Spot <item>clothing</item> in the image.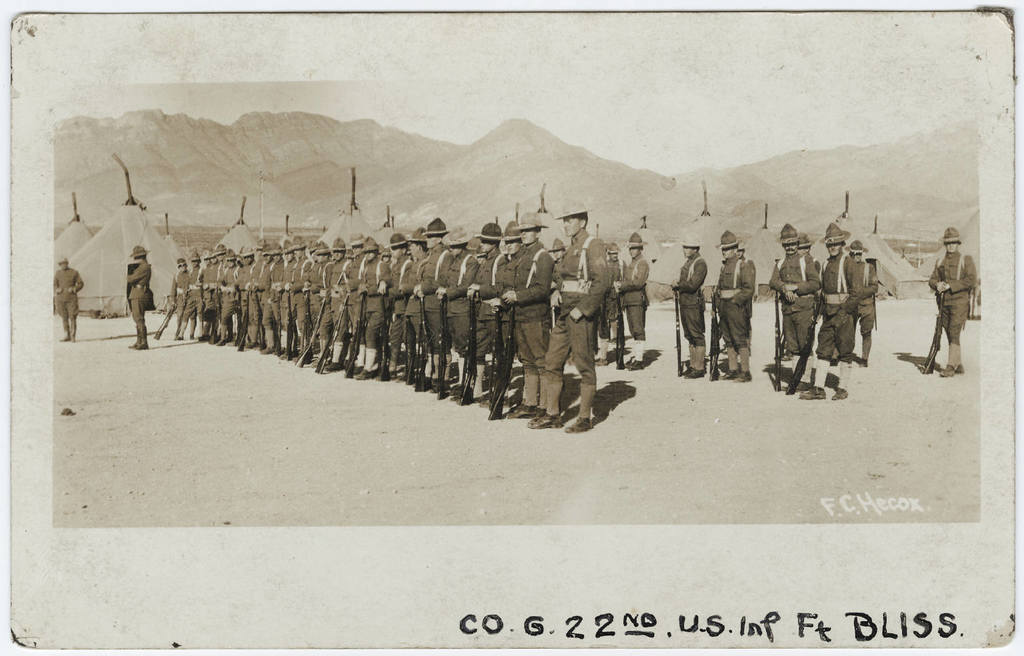
<item>clothing</item> found at (713,257,755,345).
